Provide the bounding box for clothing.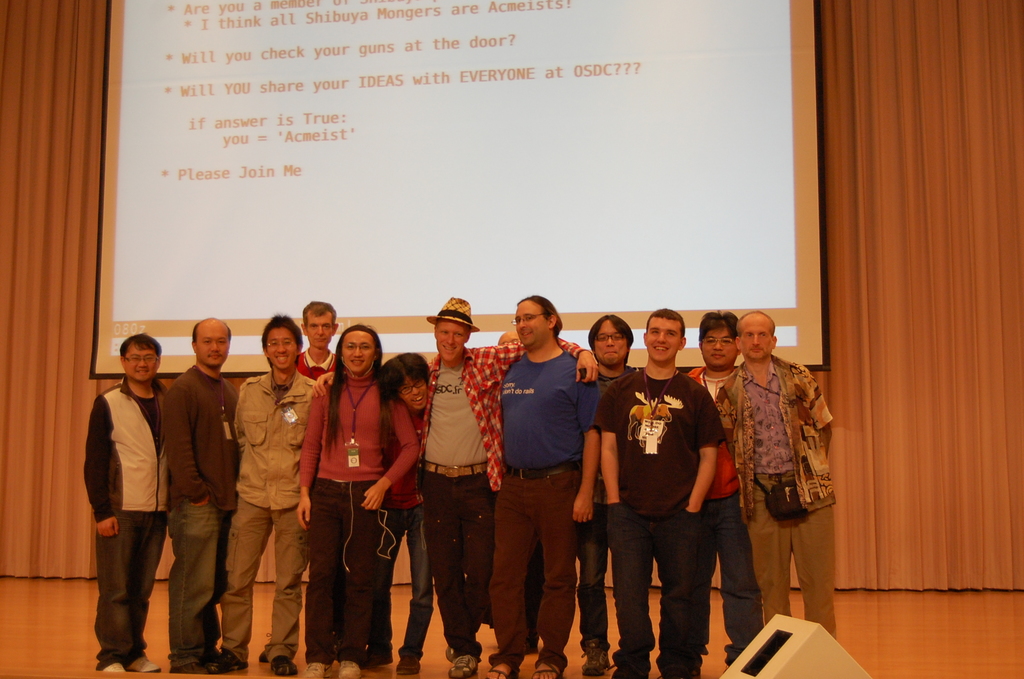
{"left": 80, "top": 337, "right": 180, "bottom": 655}.
